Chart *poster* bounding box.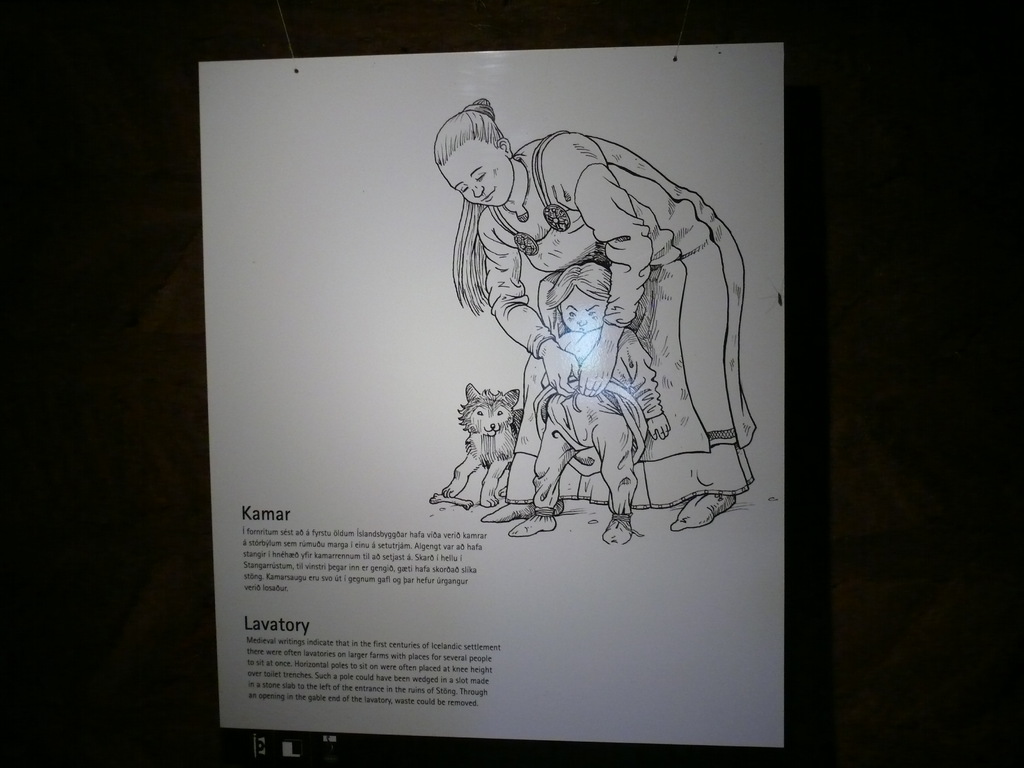
Charted: select_region(200, 36, 790, 753).
